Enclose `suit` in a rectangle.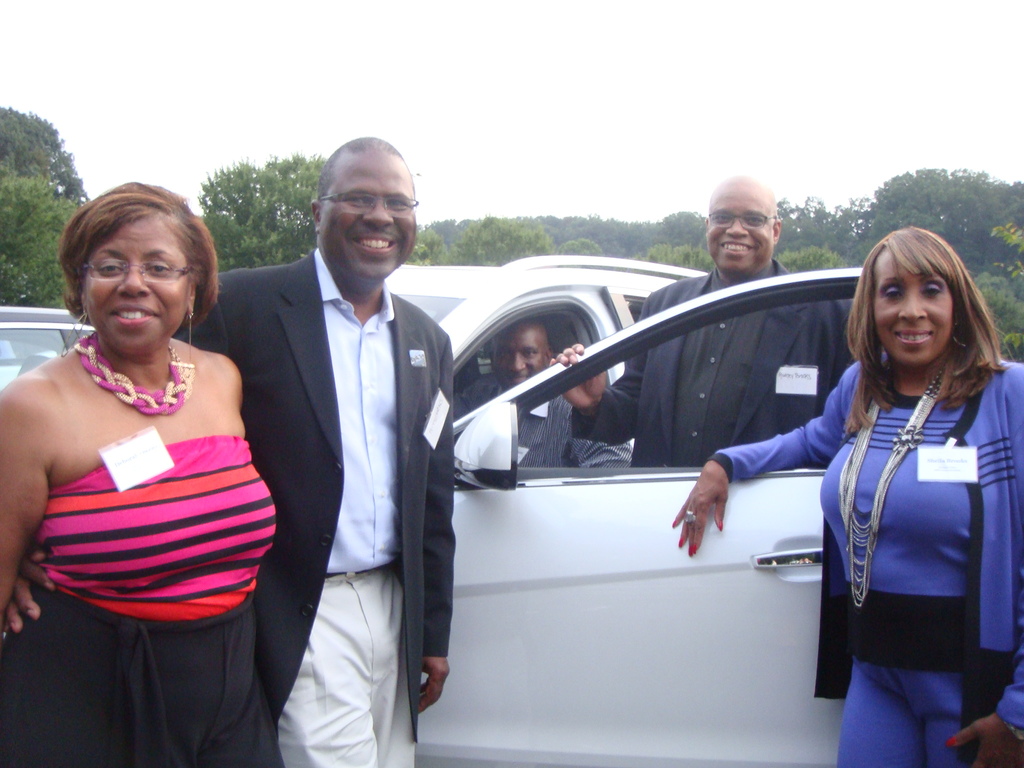
(212, 159, 470, 758).
